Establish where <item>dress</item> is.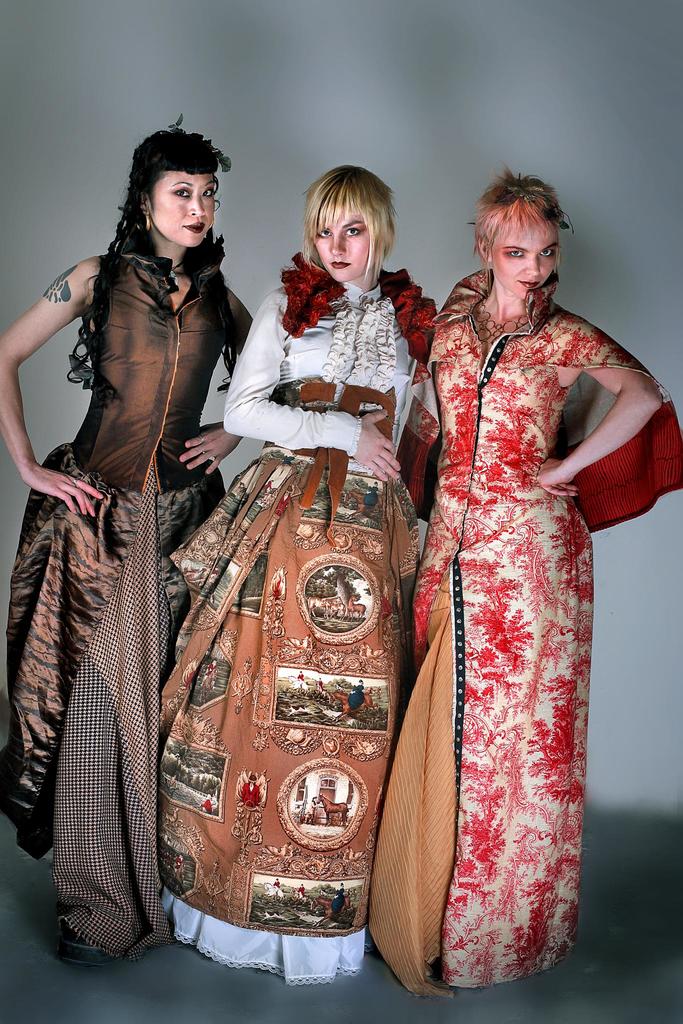
Established at [162,289,411,987].
